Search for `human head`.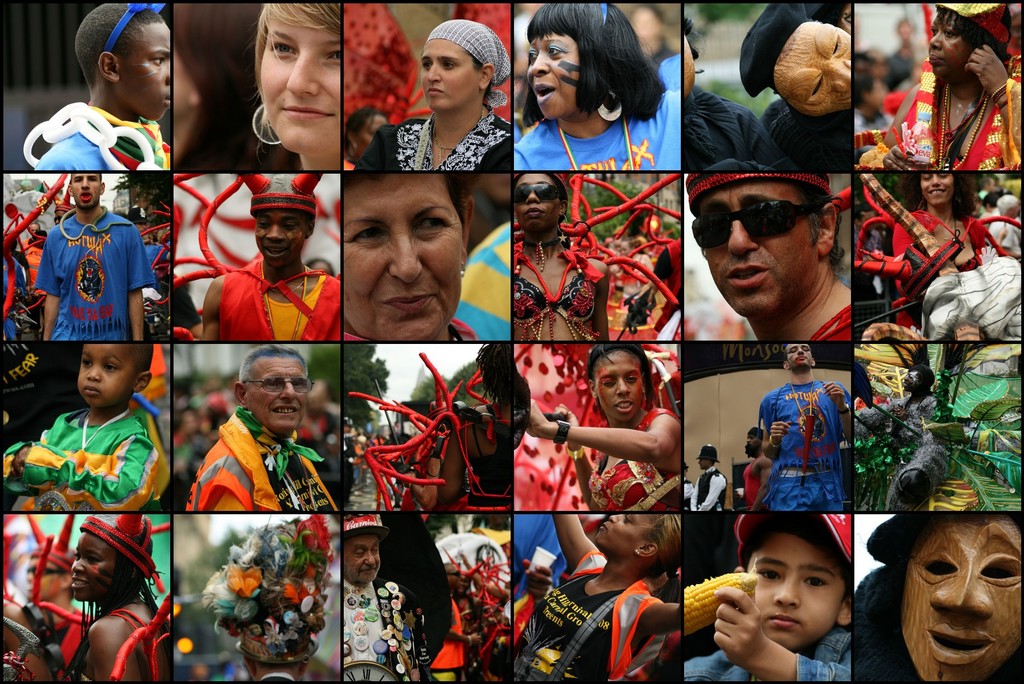
Found at select_region(734, 515, 854, 653).
